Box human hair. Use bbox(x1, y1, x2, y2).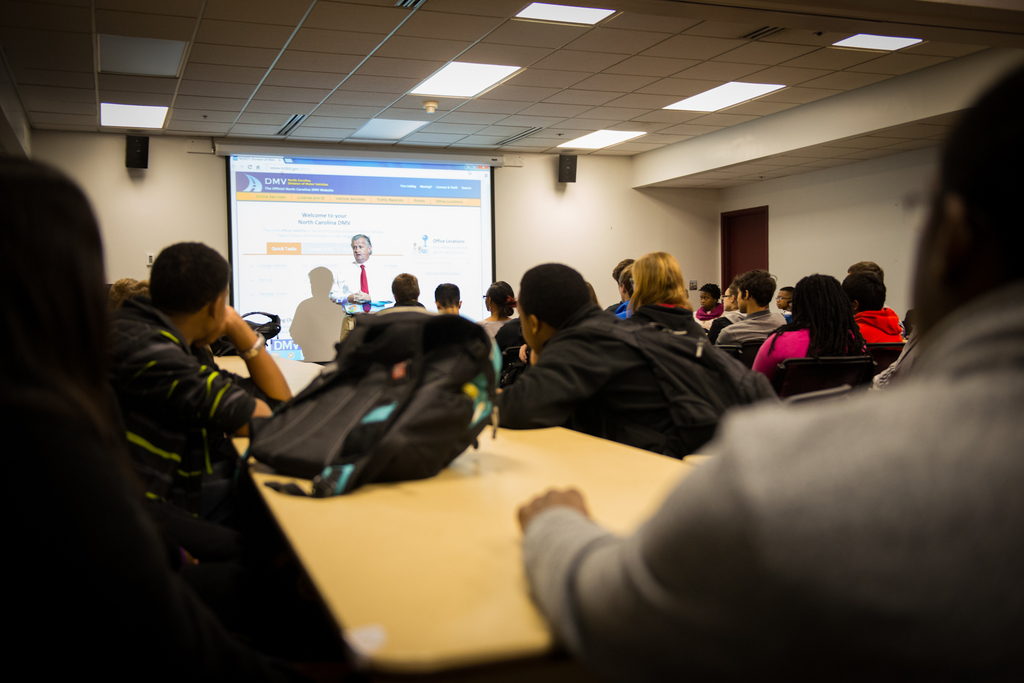
bbox(739, 268, 780, 304).
